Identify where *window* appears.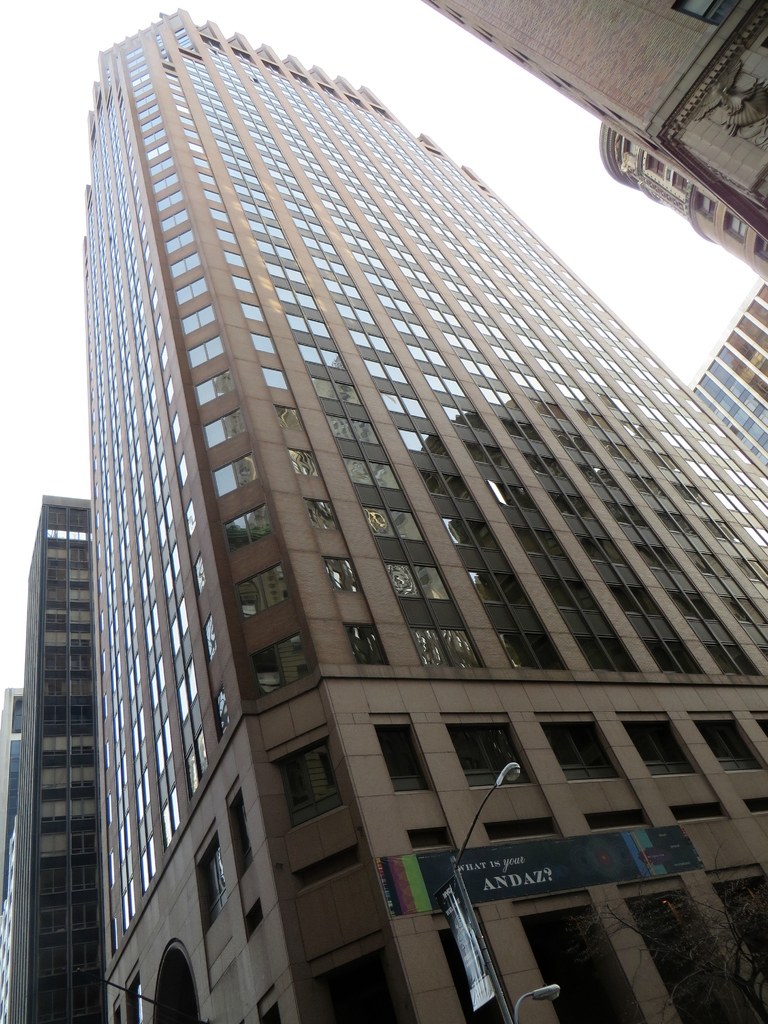
Appears at {"left": 365, "top": 710, "right": 435, "bottom": 792}.
